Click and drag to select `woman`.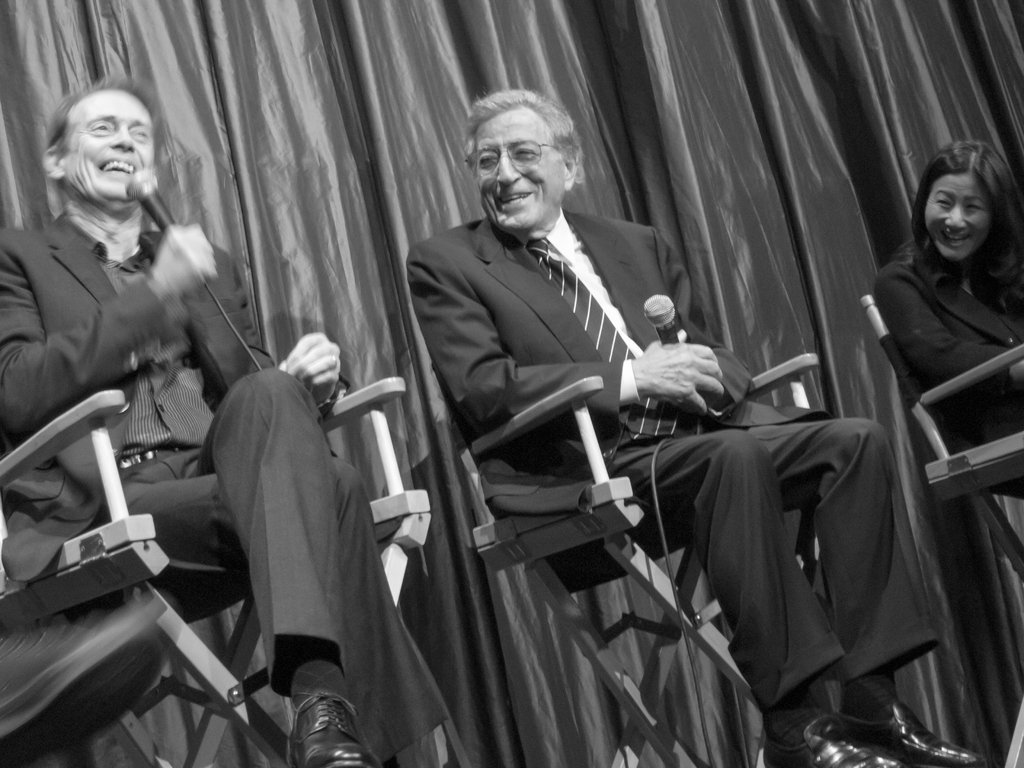
Selection: x1=867 y1=135 x2=1023 y2=429.
